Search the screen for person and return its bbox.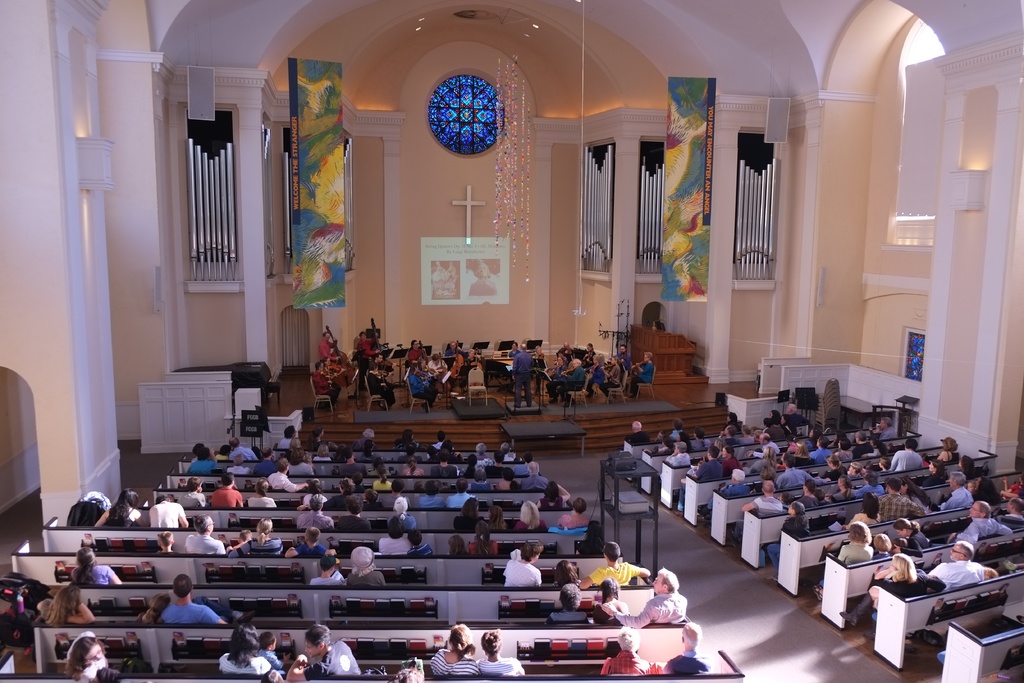
Found: (x1=470, y1=260, x2=497, y2=295).
